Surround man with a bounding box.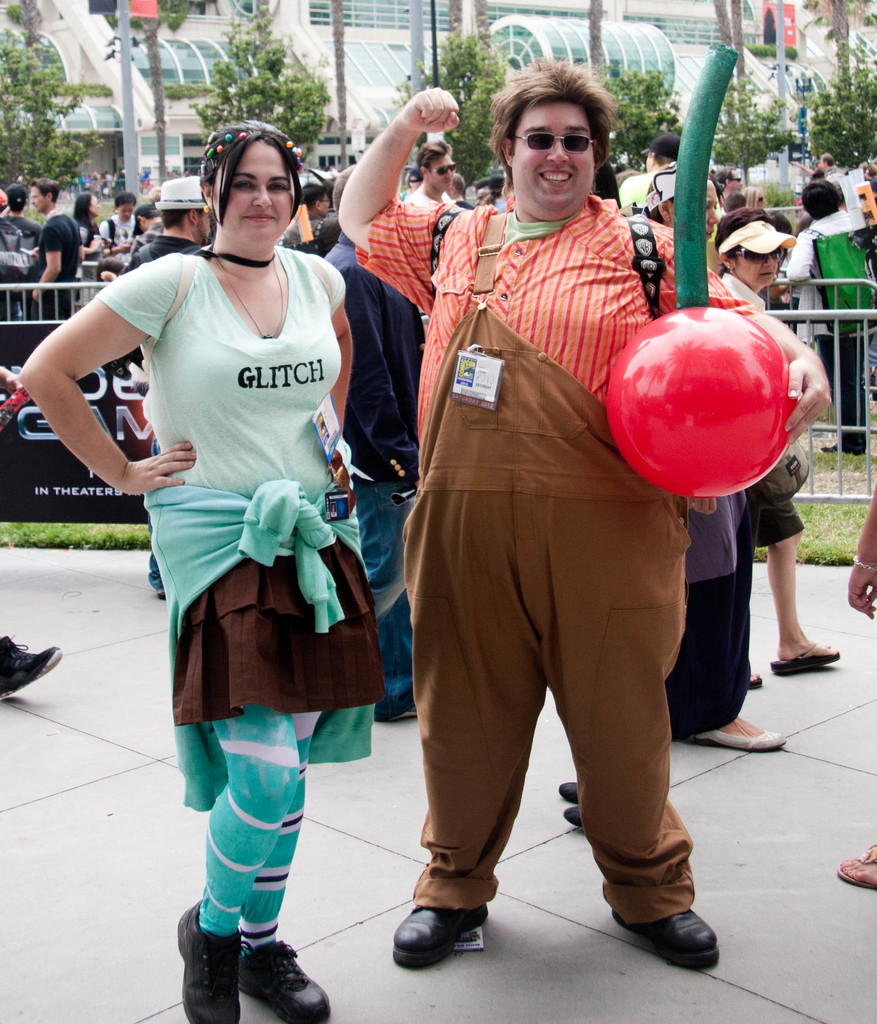
locate(350, 92, 756, 932).
